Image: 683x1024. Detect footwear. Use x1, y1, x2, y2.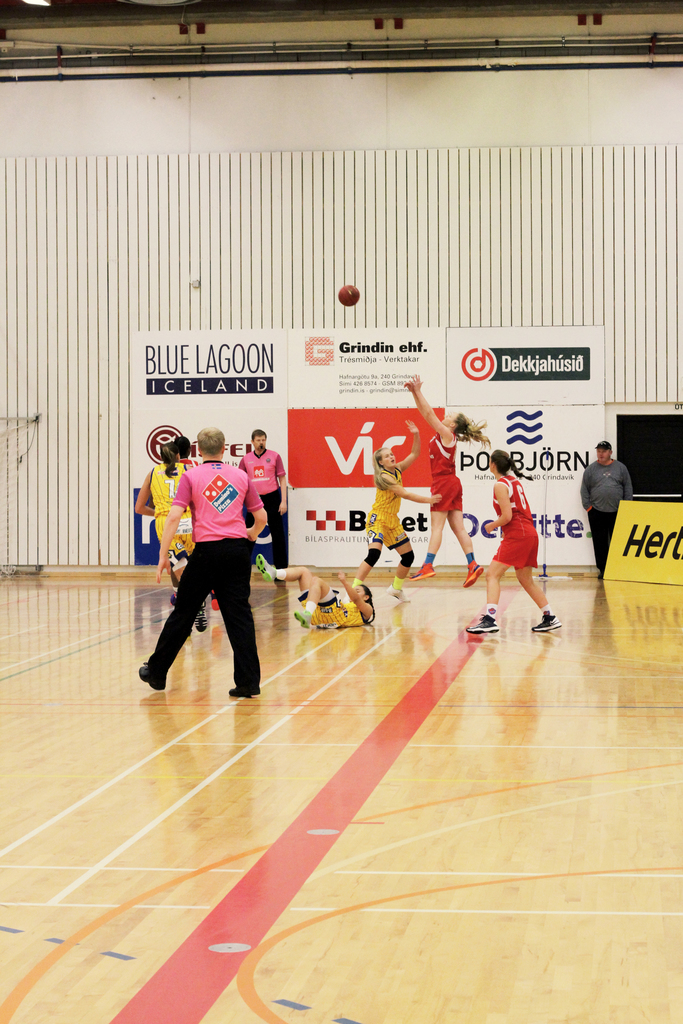
292, 601, 304, 622.
